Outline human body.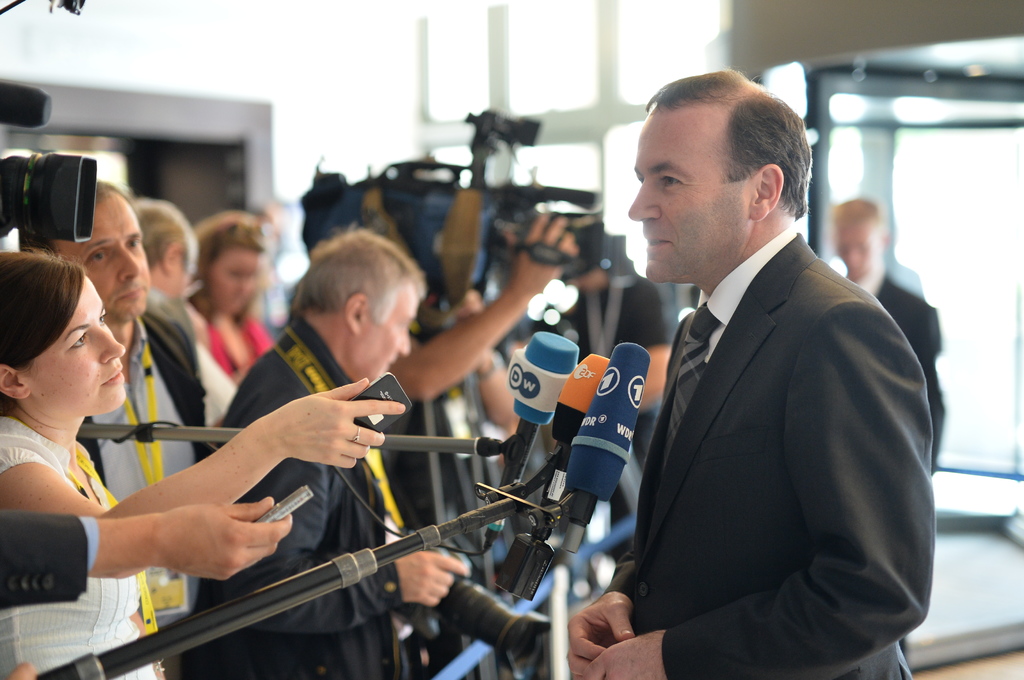
Outline: BBox(579, 278, 669, 562).
